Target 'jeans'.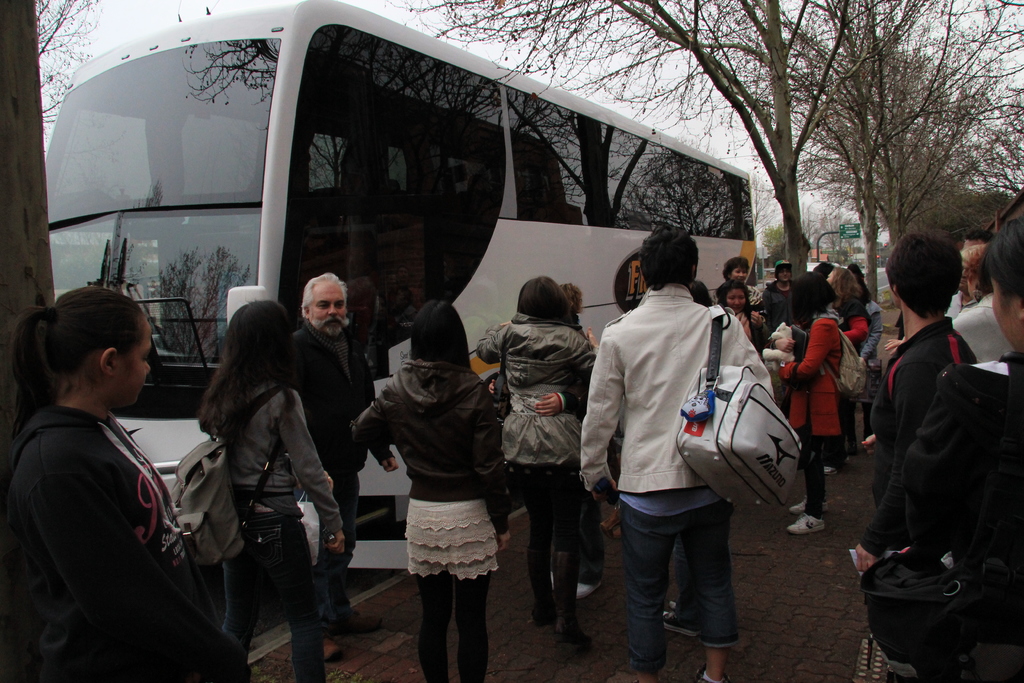
Target region: <bbox>216, 498, 325, 682</bbox>.
